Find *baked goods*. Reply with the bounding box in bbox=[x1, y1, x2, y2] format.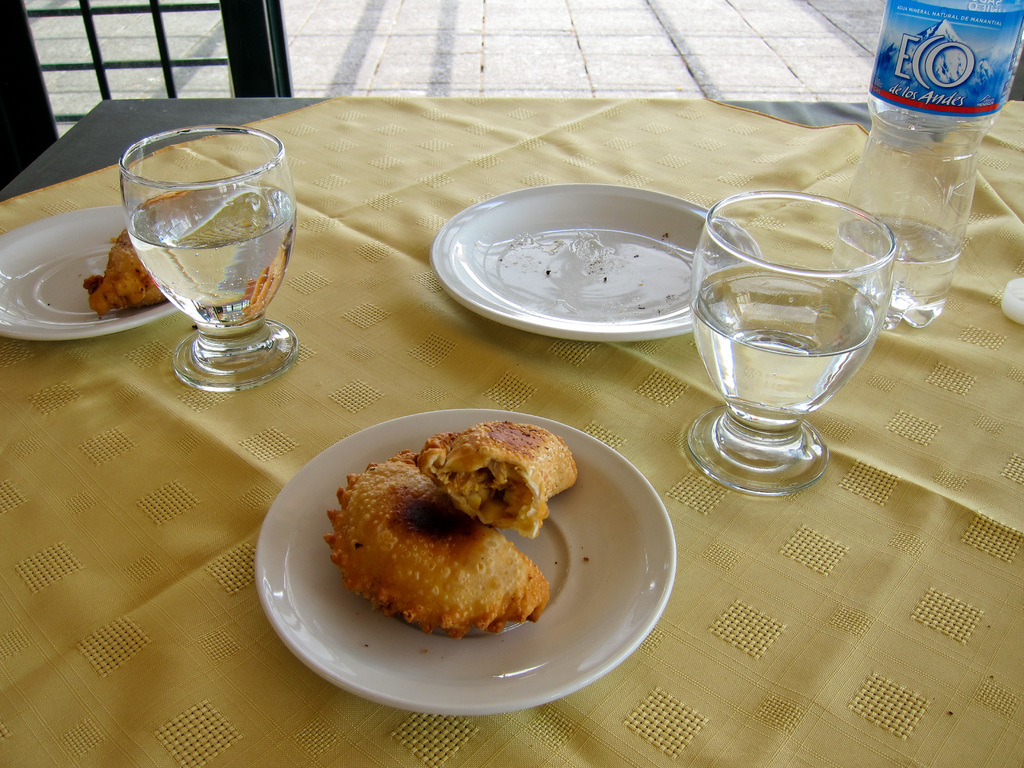
bbox=[322, 445, 552, 644].
